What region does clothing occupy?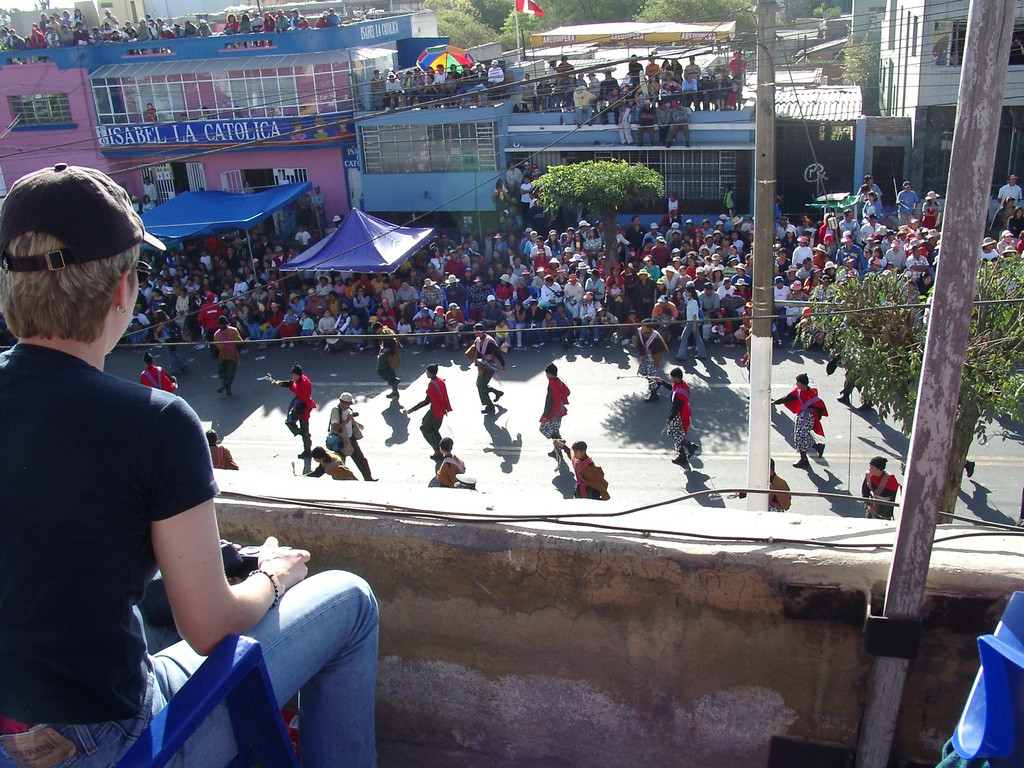
pyautogui.locateOnScreen(677, 296, 705, 353).
